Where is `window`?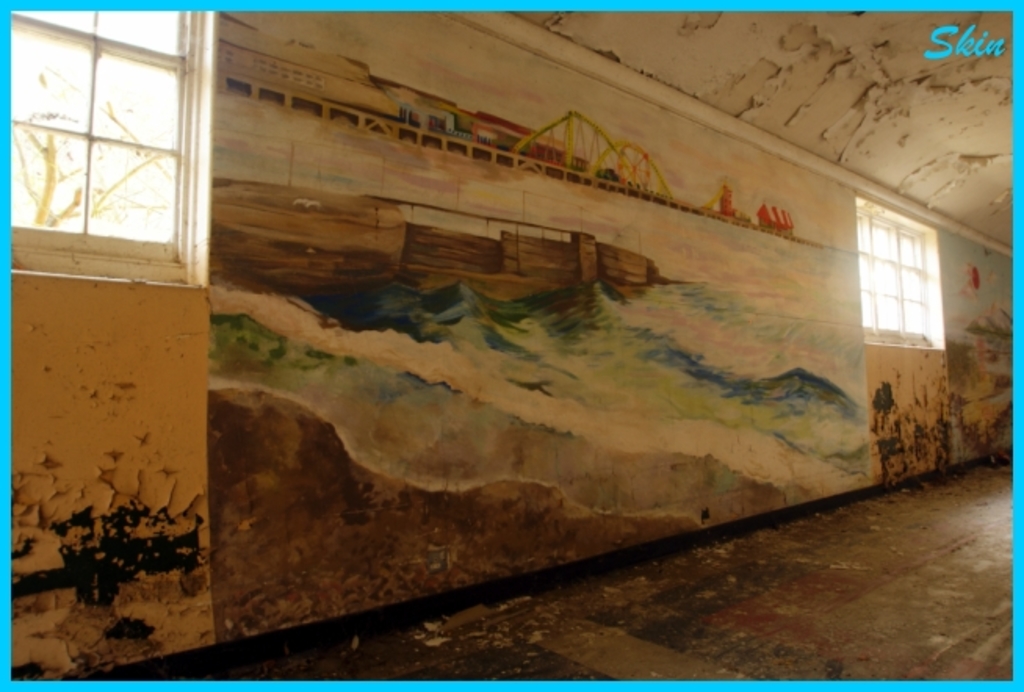
<region>860, 194, 949, 349</region>.
